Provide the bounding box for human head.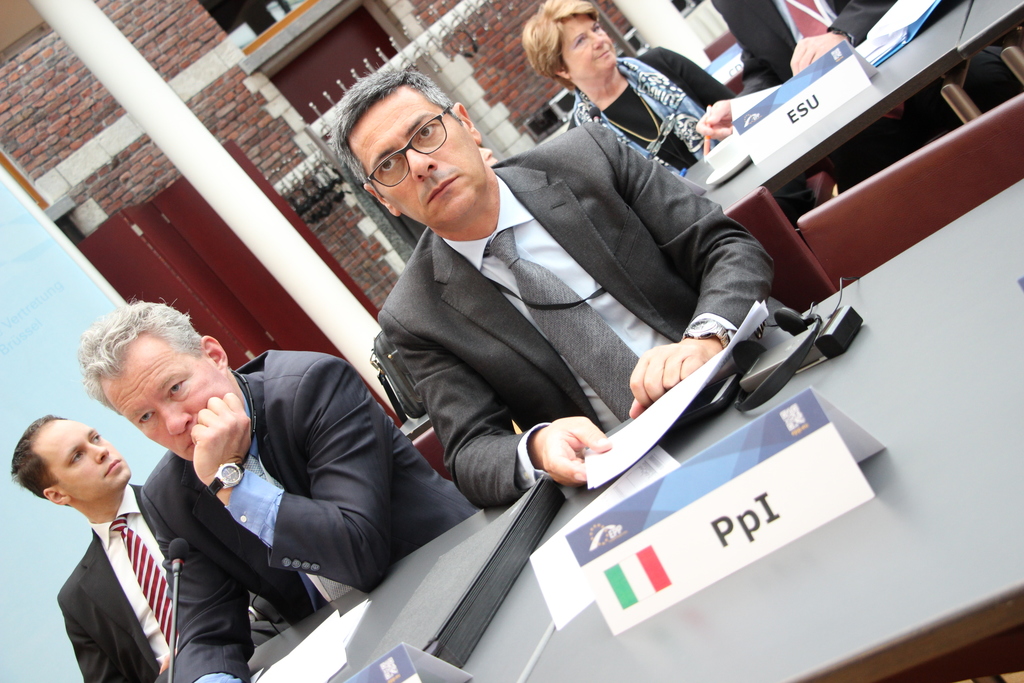
519,0,619,81.
